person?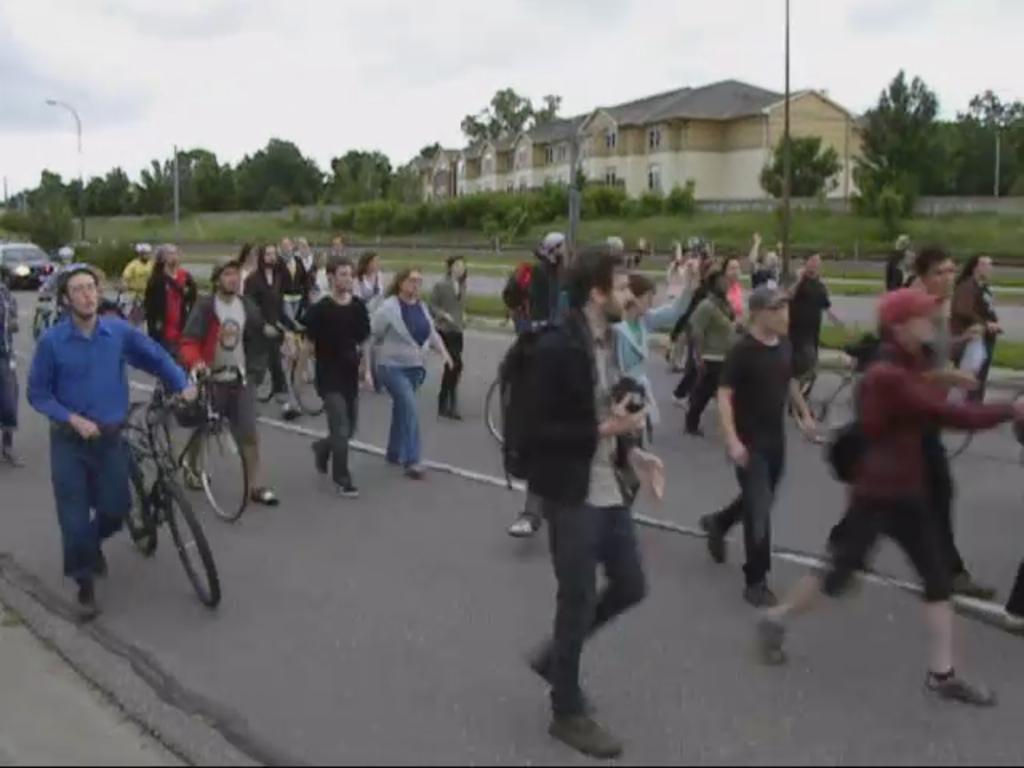
(left=603, top=261, right=674, bottom=493)
